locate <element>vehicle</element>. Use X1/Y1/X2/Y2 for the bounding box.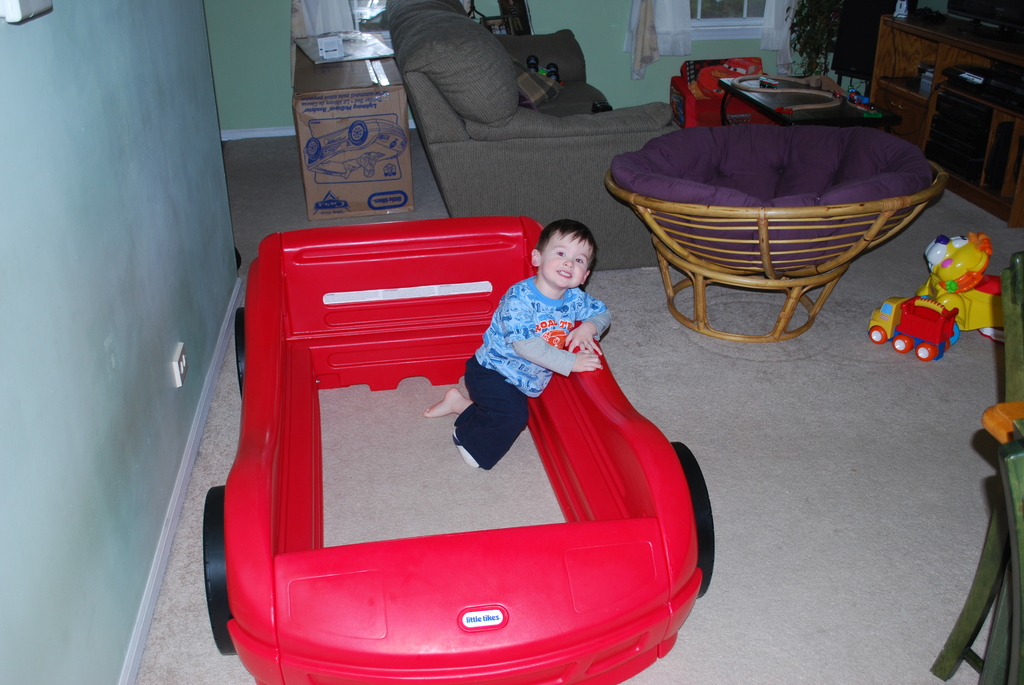
301/118/410/180.
